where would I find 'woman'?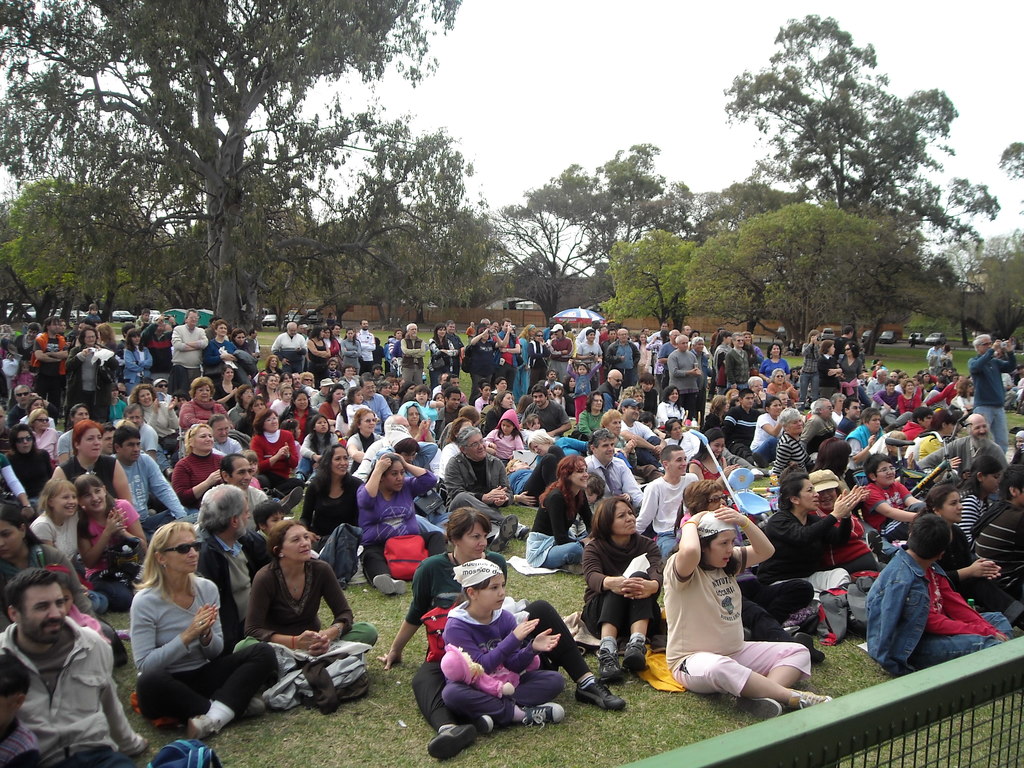
At l=136, t=519, r=278, b=724.
